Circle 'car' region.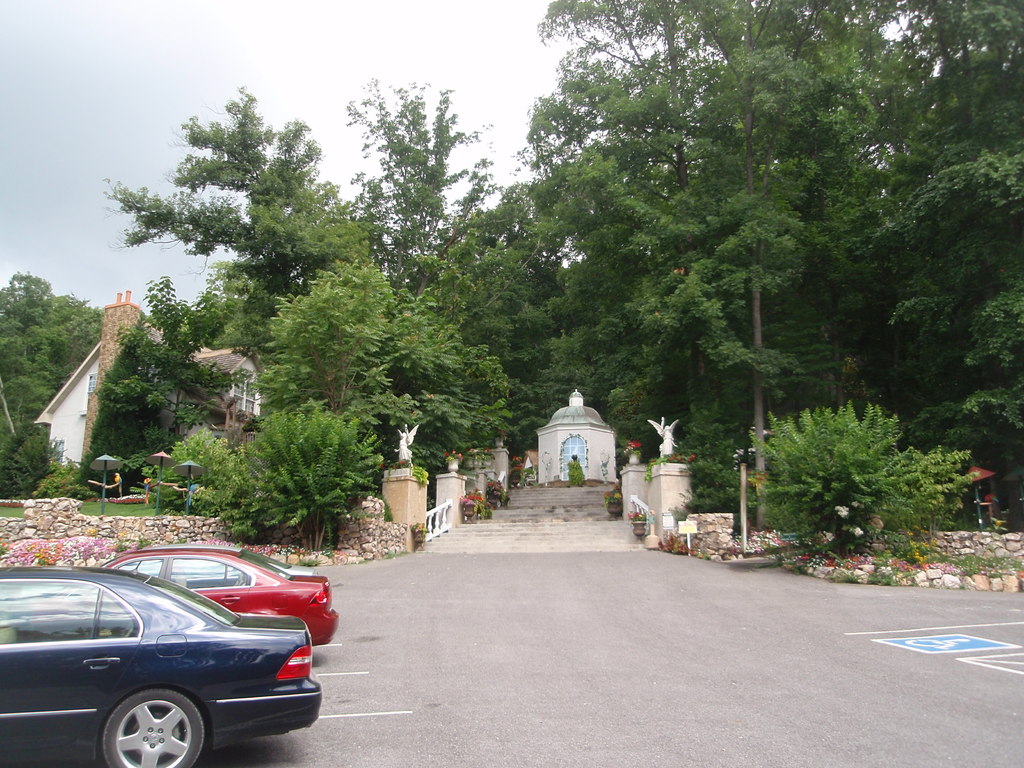
Region: [97,541,338,654].
